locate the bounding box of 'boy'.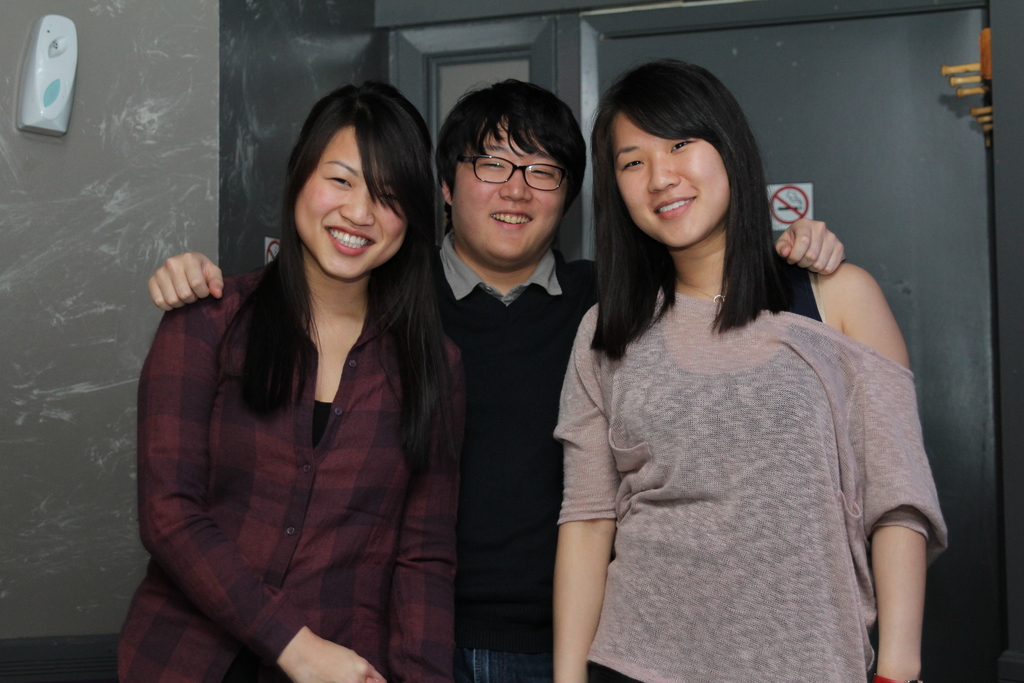
Bounding box: bbox=[148, 81, 847, 682].
